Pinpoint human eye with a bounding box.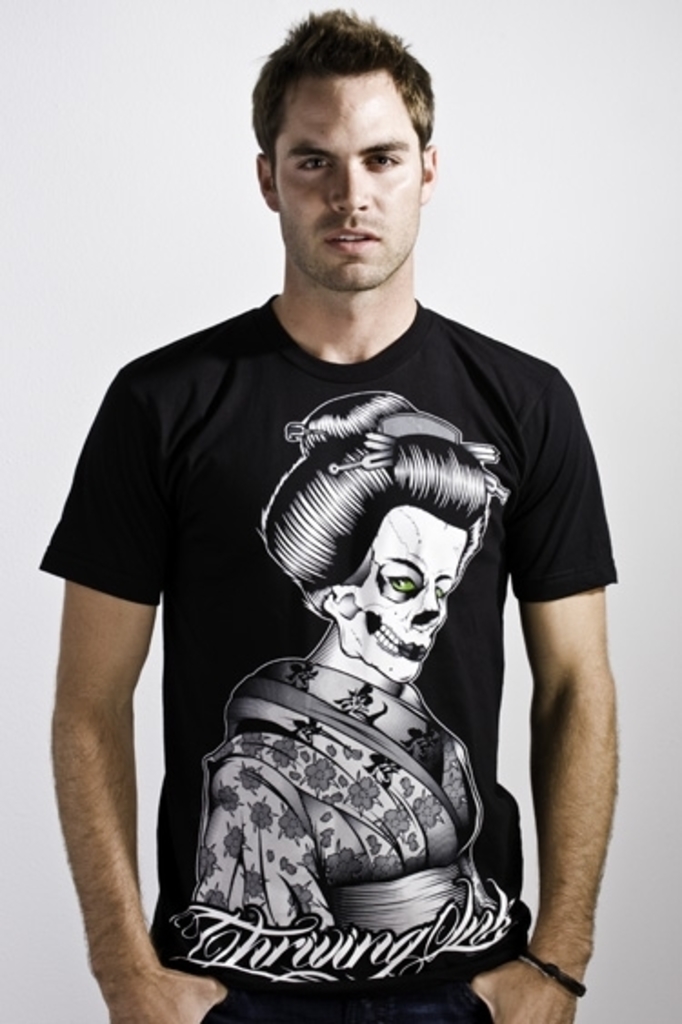
x1=380 y1=573 x2=413 y2=593.
